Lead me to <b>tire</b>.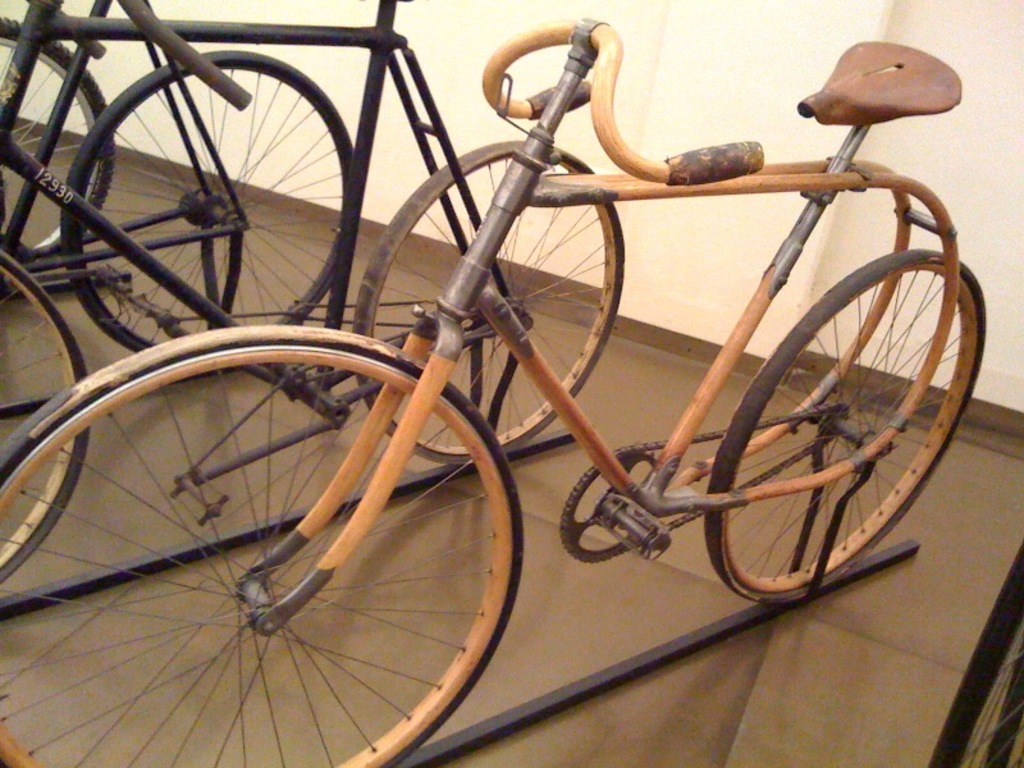
Lead to 0/256/91/582.
